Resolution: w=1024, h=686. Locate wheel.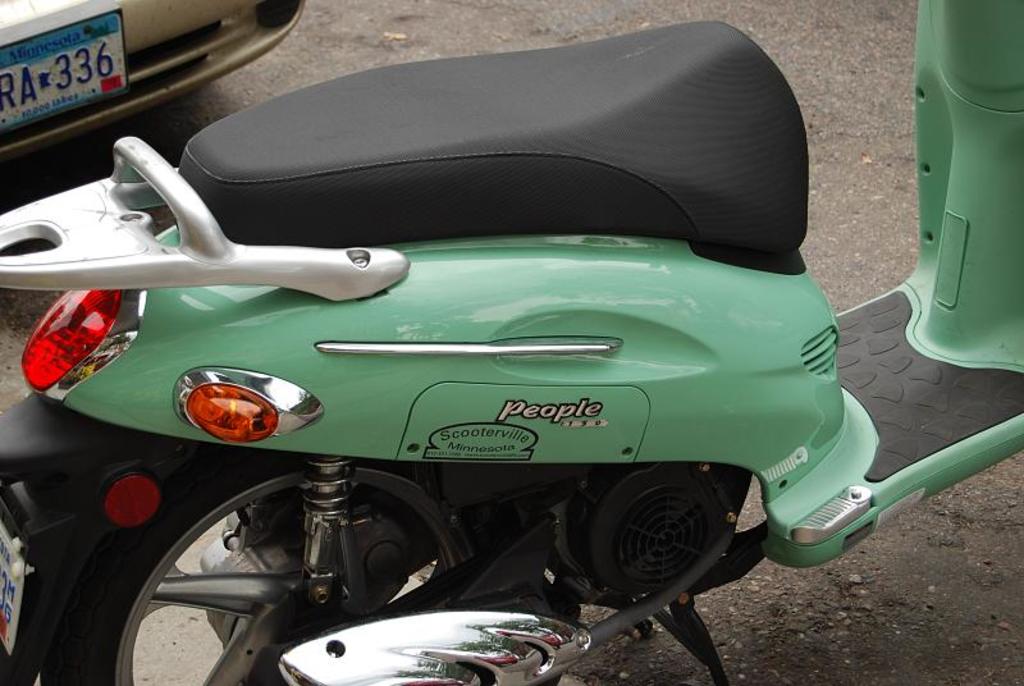
locate(589, 484, 735, 602).
